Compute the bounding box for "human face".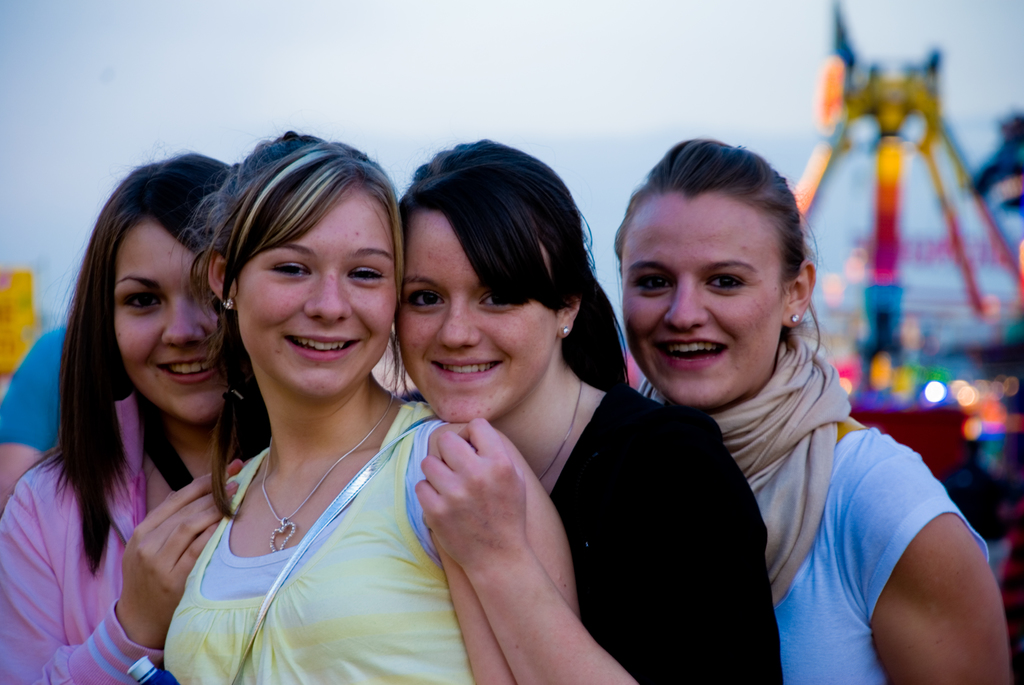
crop(235, 180, 396, 390).
